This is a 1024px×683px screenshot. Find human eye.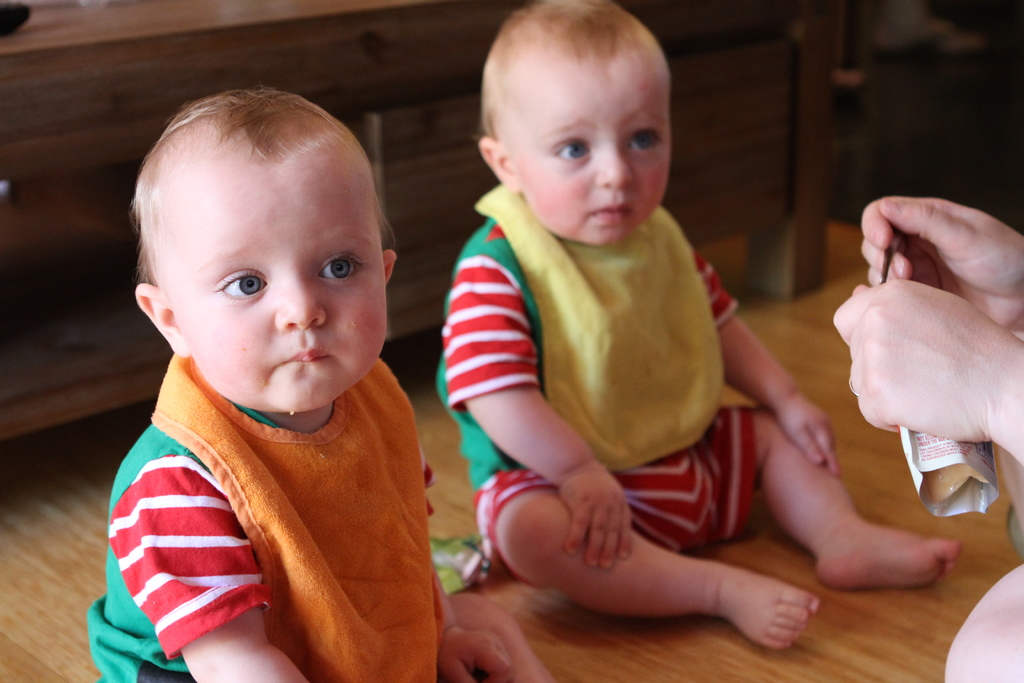
Bounding box: (206,263,269,304).
